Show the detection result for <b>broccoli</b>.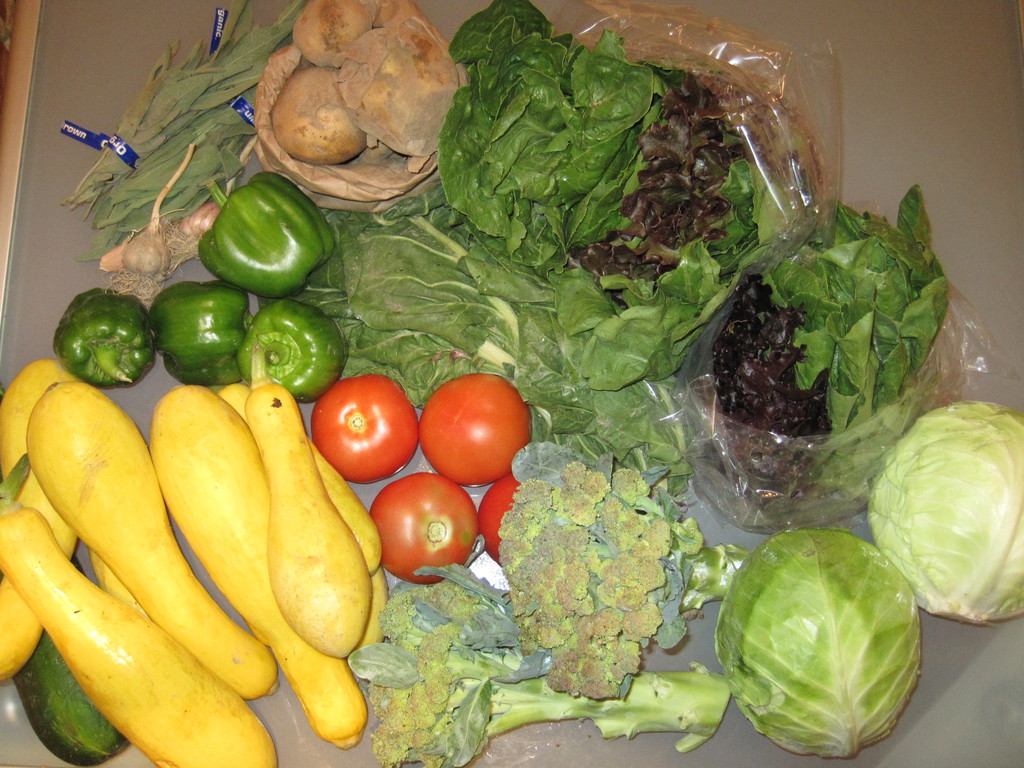
Rect(367, 578, 730, 767).
